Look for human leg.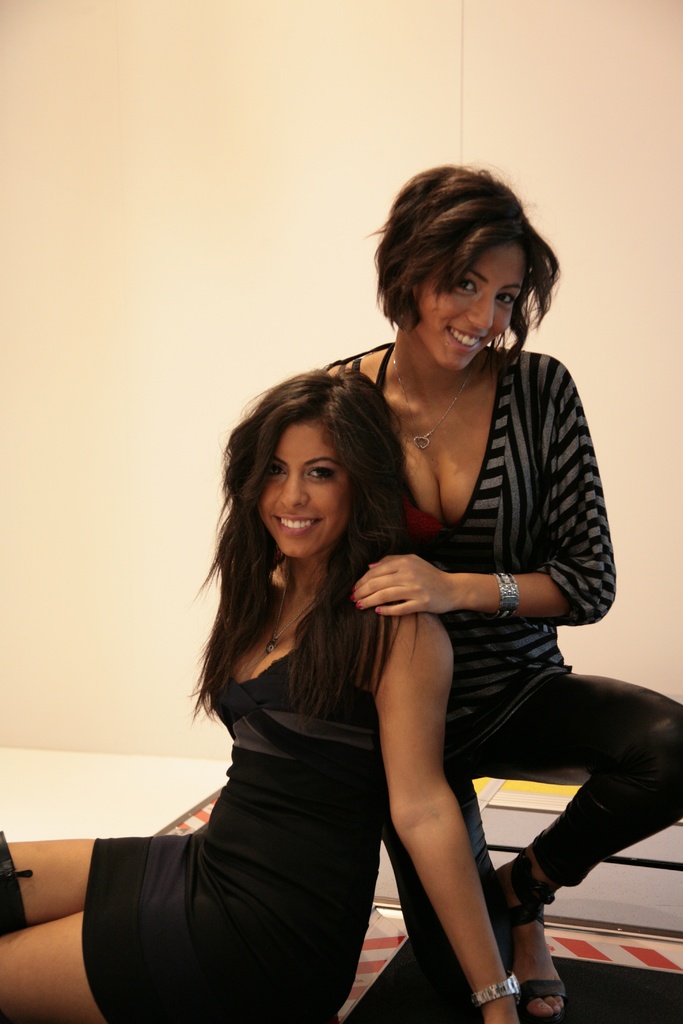
Found: box=[375, 767, 519, 1021].
